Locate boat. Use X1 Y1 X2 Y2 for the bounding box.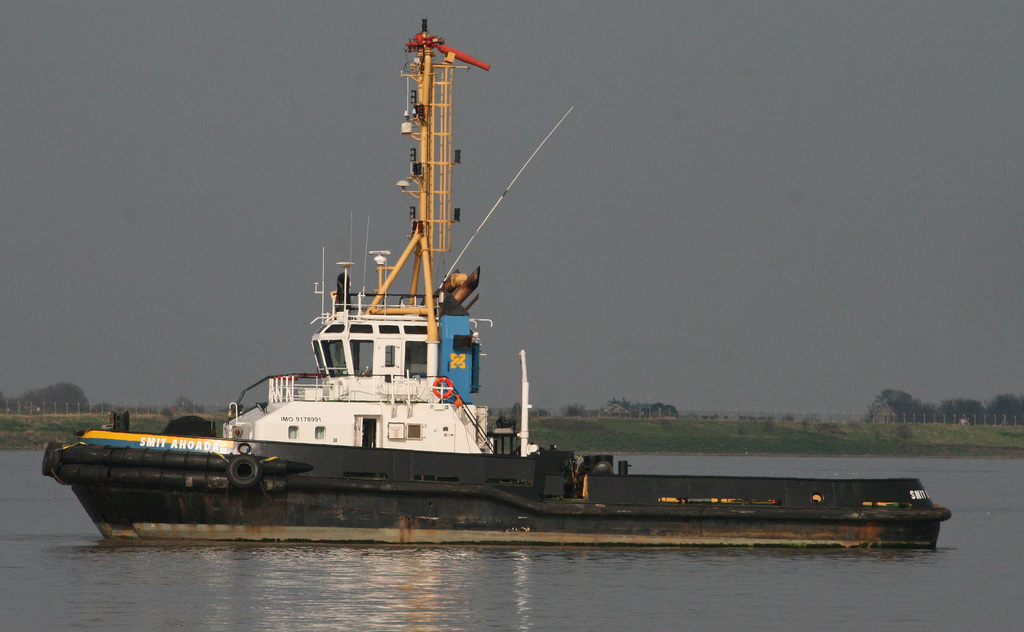
67 85 924 542.
